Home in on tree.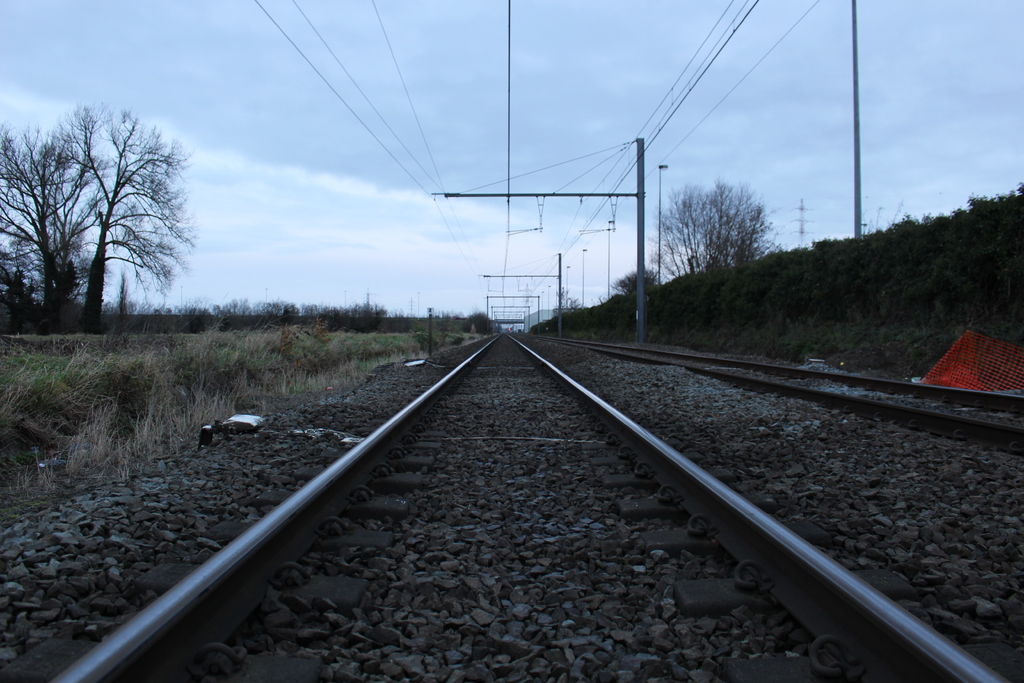
Homed in at detection(189, 279, 416, 331).
